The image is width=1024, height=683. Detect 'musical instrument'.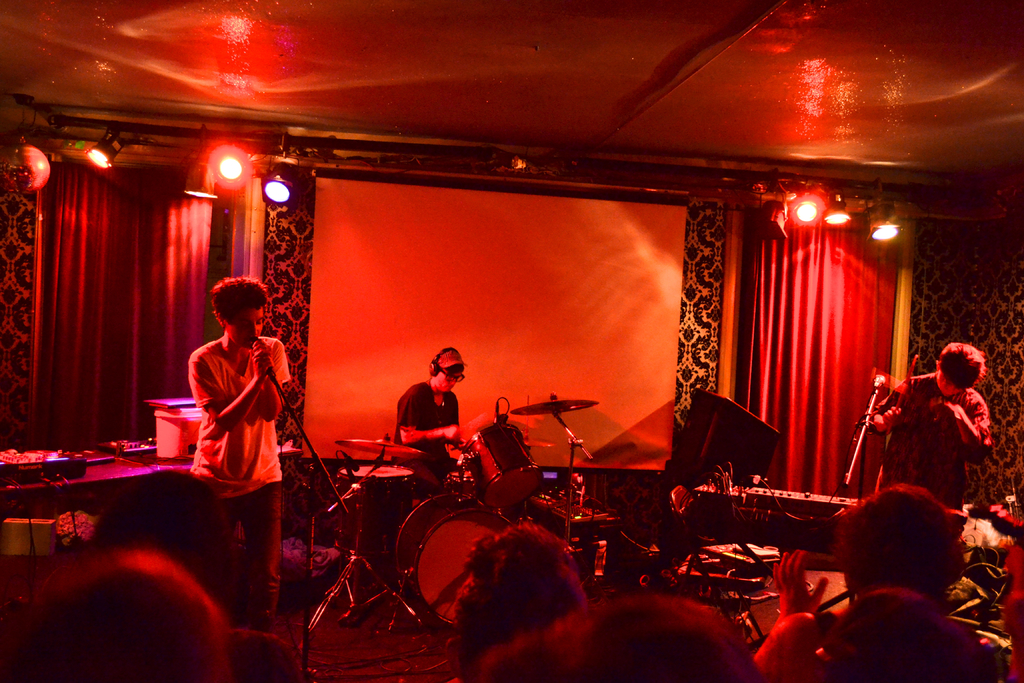
Detection: left=886, top=352, right=920, bottom=415.
